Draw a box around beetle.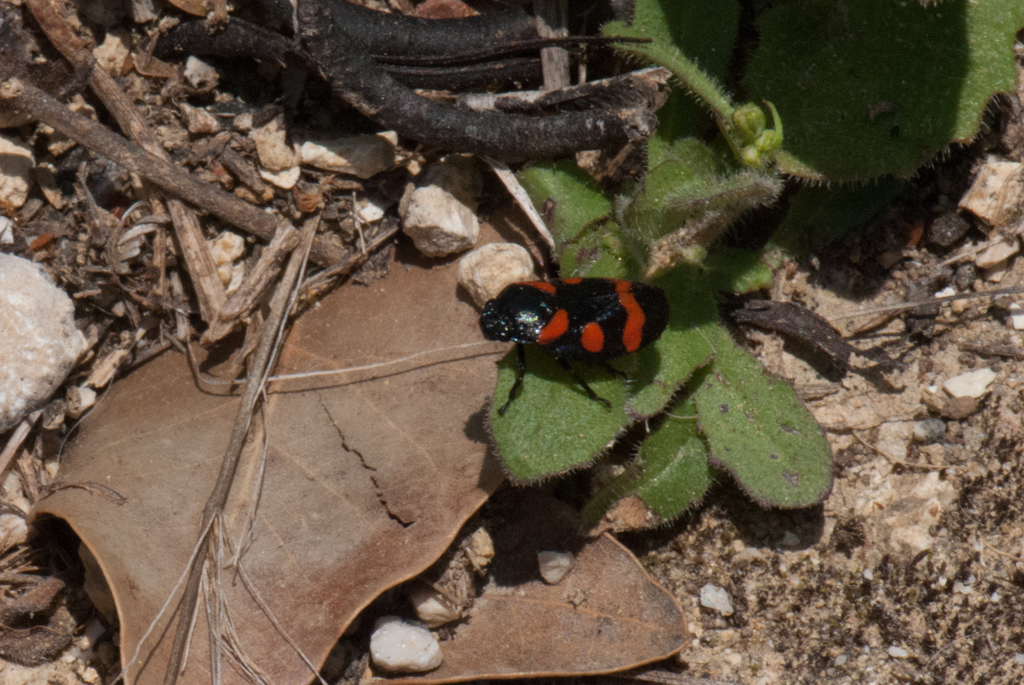
bbox=(471, 247, 669, 393).
